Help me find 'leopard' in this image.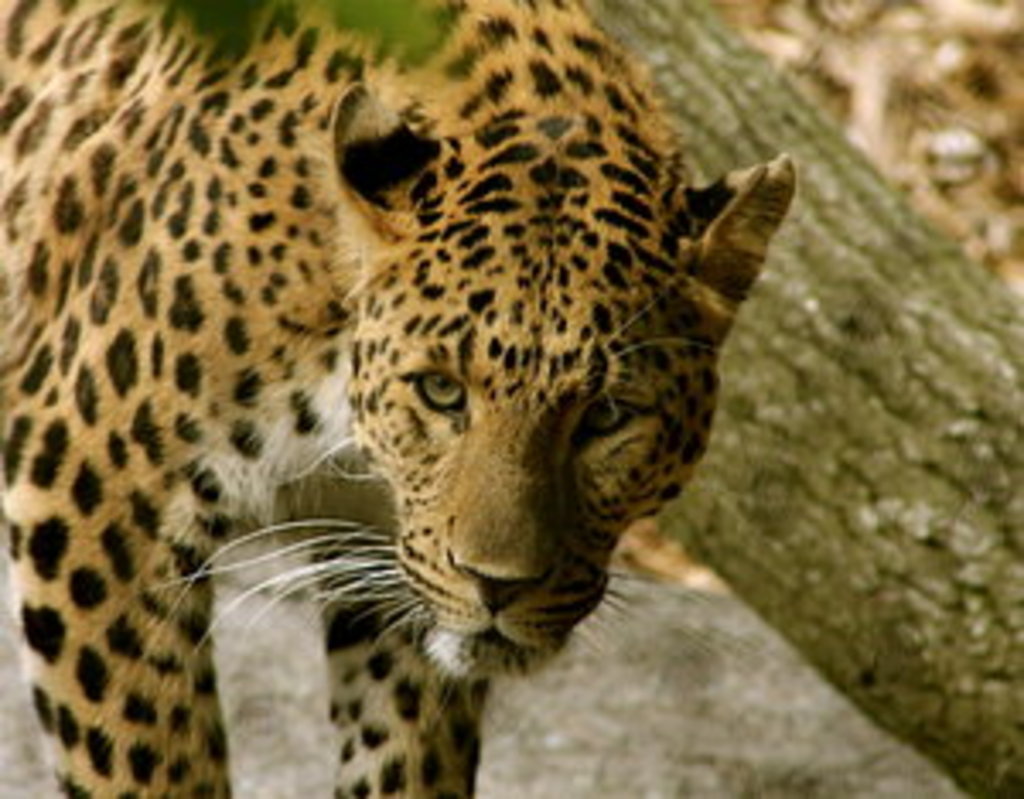
Found it: [0, 0, 795, 796].
